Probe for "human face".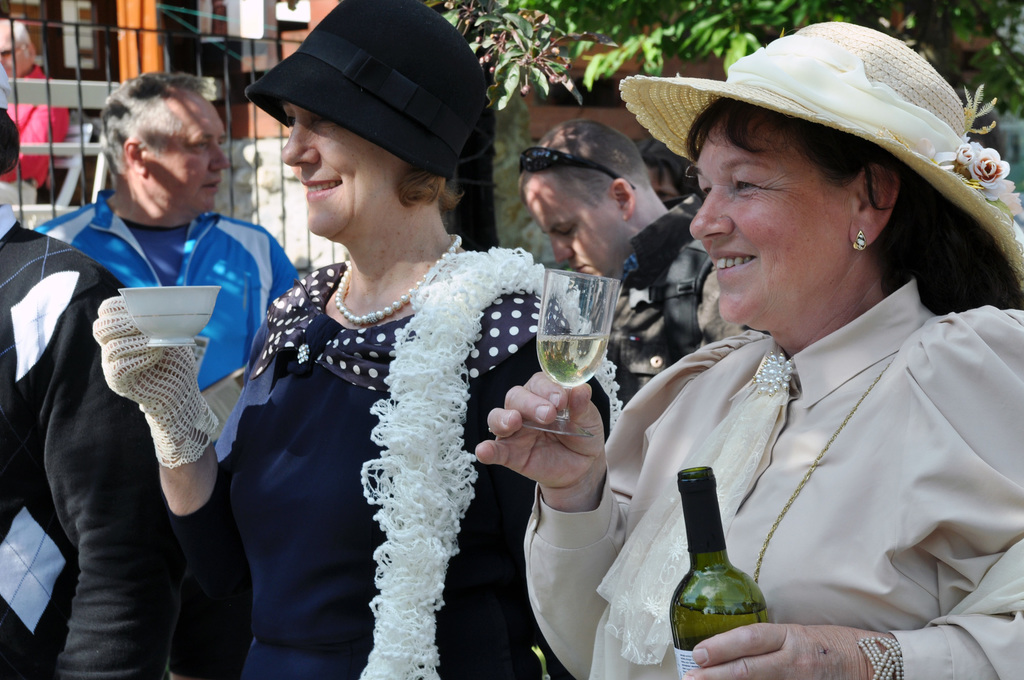
Probe result: 142,85,231,213.
